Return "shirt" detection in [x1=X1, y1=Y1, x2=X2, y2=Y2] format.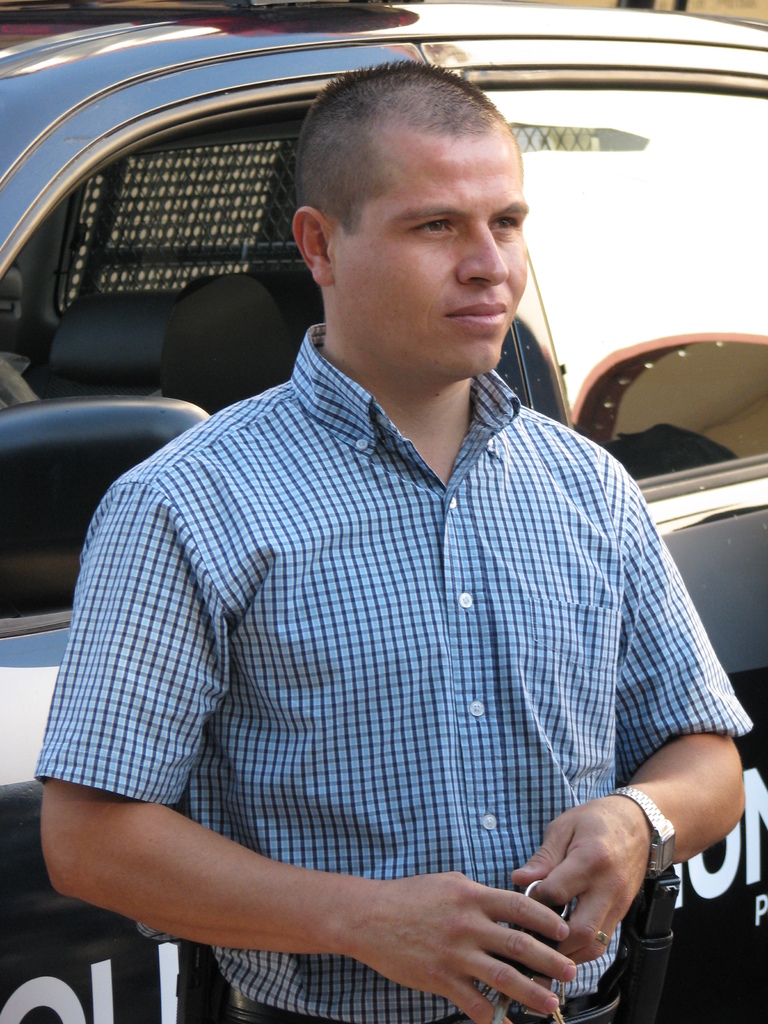
[x1=31, y1=319, x2=760, y2=1021].
